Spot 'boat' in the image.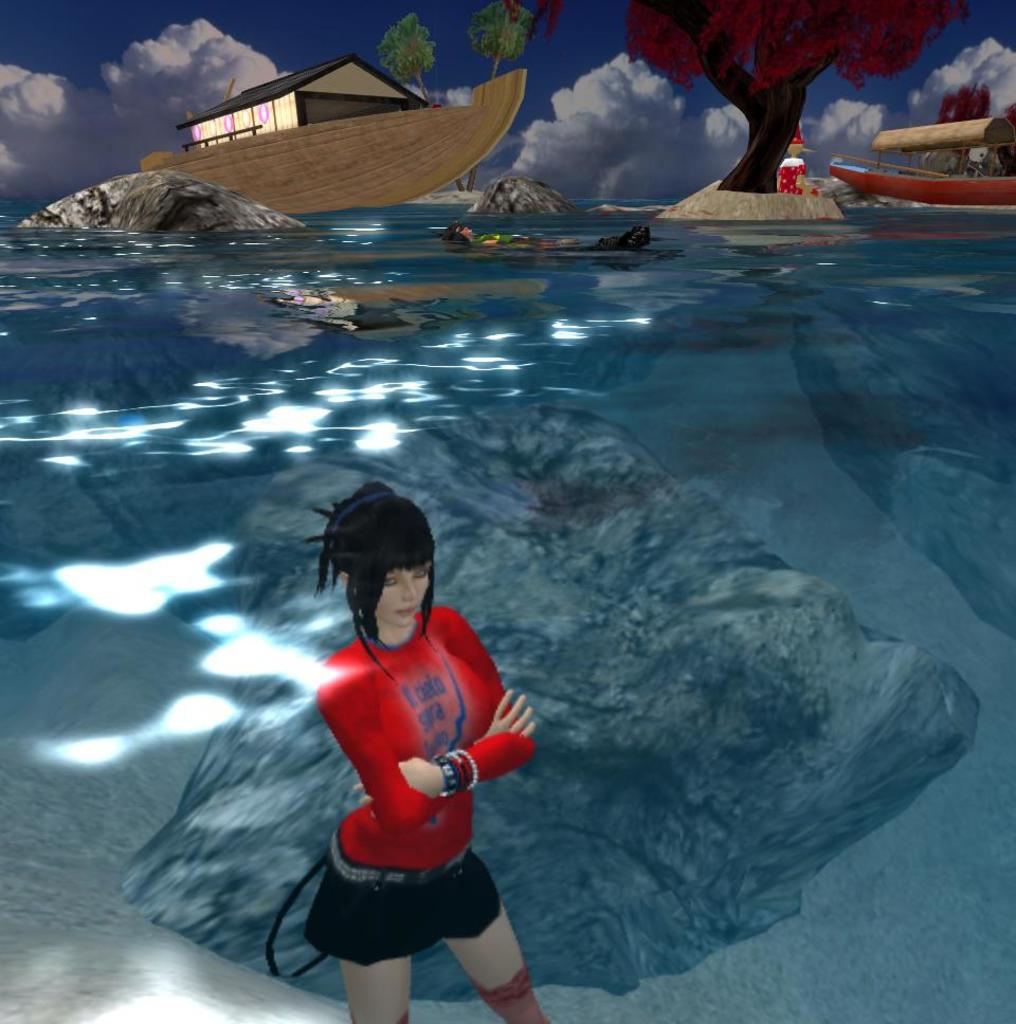
'boat' found at 144 60 530 215.
